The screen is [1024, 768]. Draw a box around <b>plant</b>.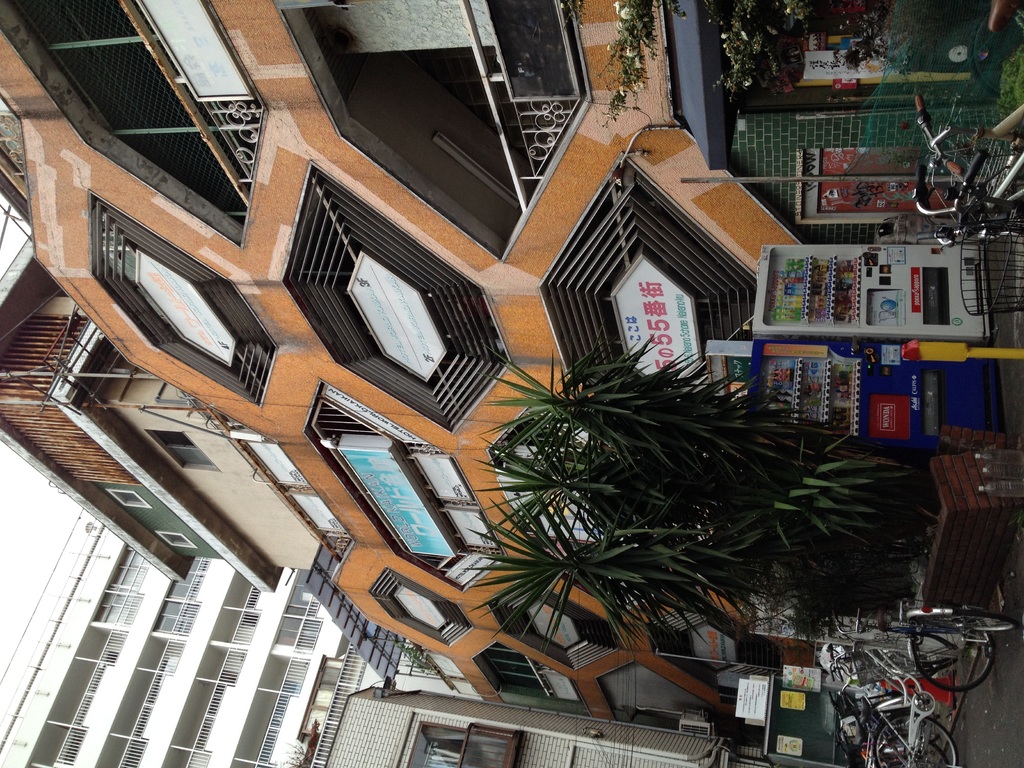
l=481, t=349, r=642, b=448.
